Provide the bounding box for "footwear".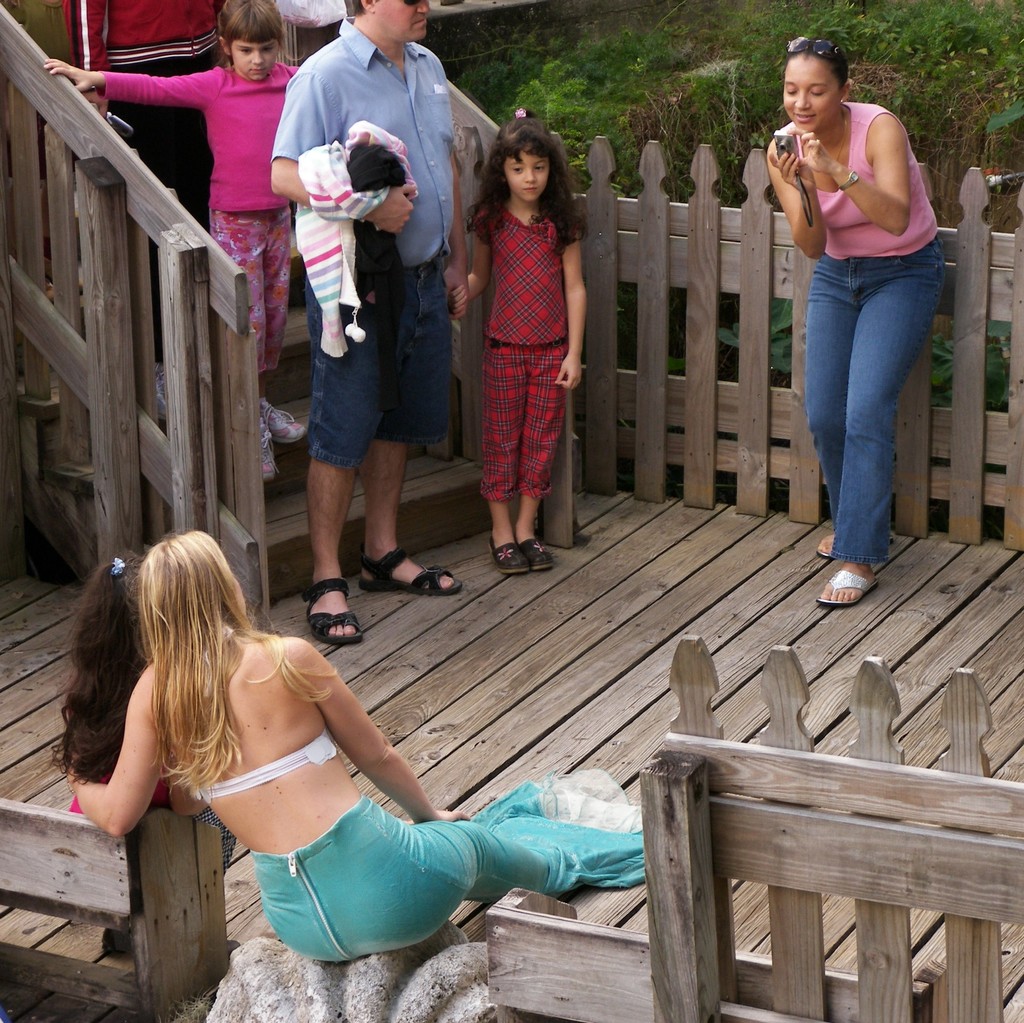
300 574 361 653.
